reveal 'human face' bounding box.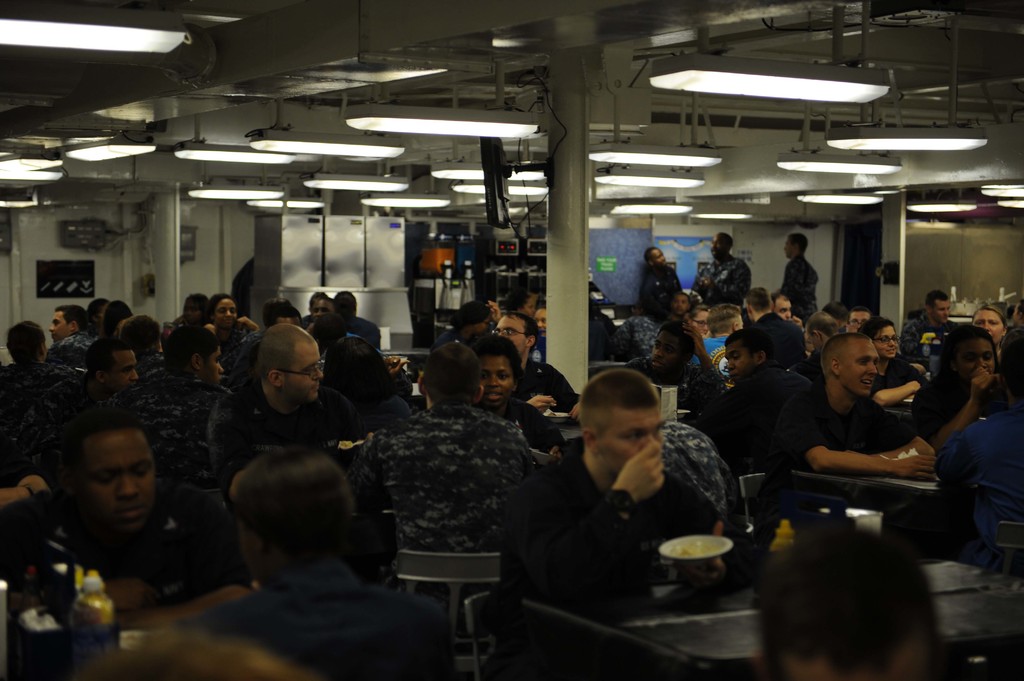
Revealed: [x1=692, y1=308, x2=707, y2=336].
